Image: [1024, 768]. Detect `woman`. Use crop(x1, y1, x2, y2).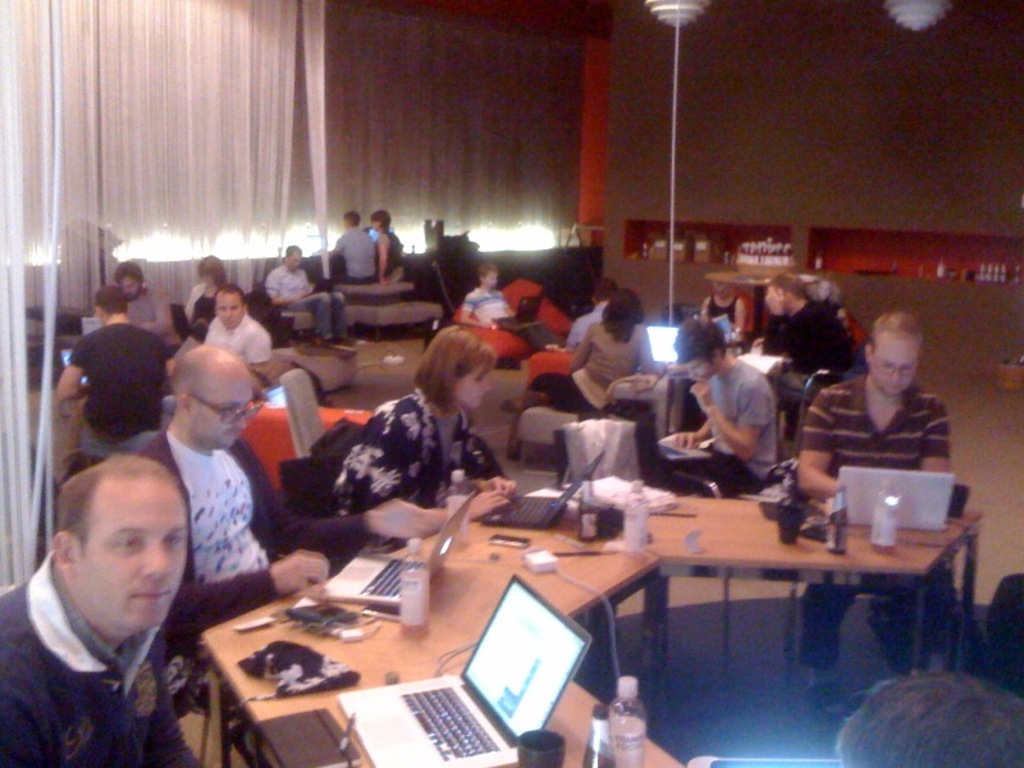
crop(314, 333, 515, 532).
